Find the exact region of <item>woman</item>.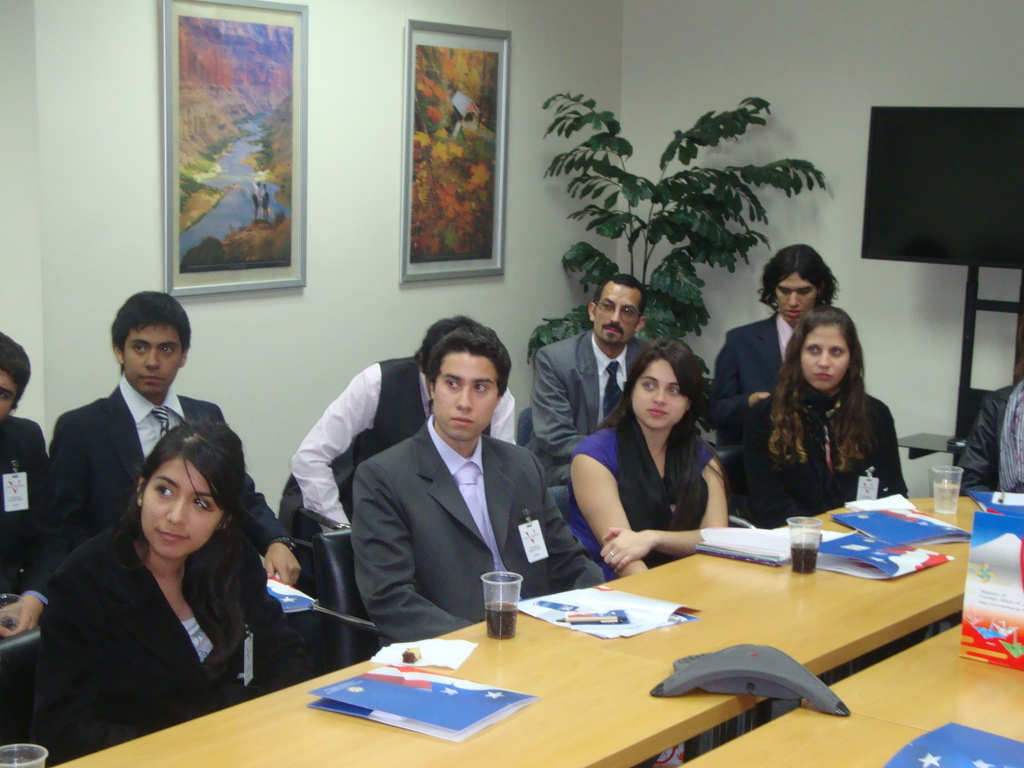
Exact region: <bbox>734, 291, 904, 540</bbox>.
